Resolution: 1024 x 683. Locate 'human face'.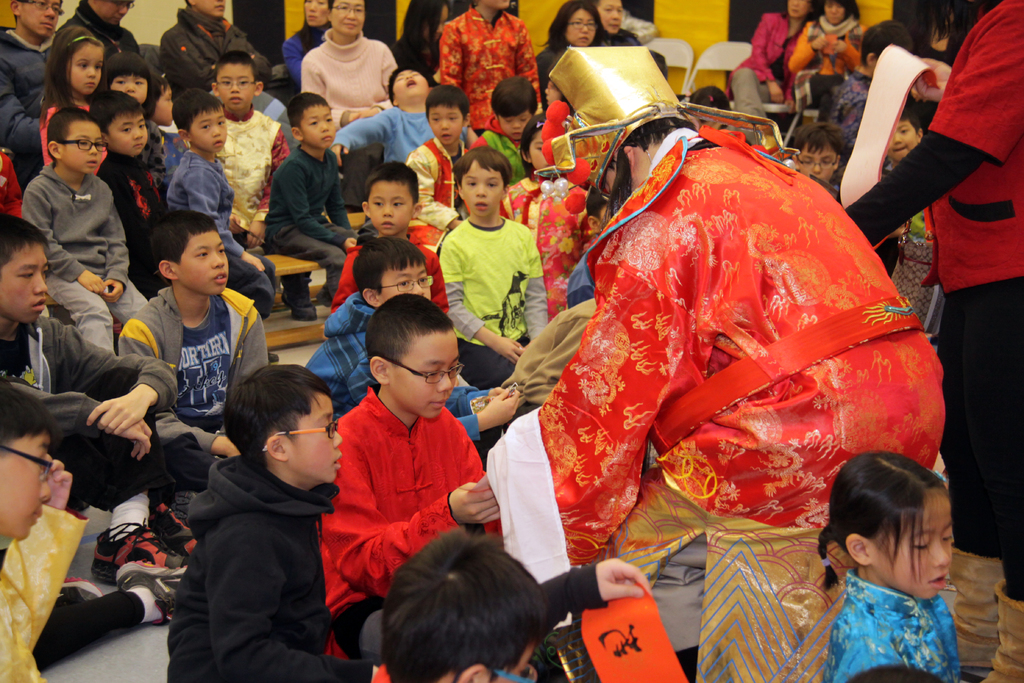
<box>68,51,103,91</box>.
